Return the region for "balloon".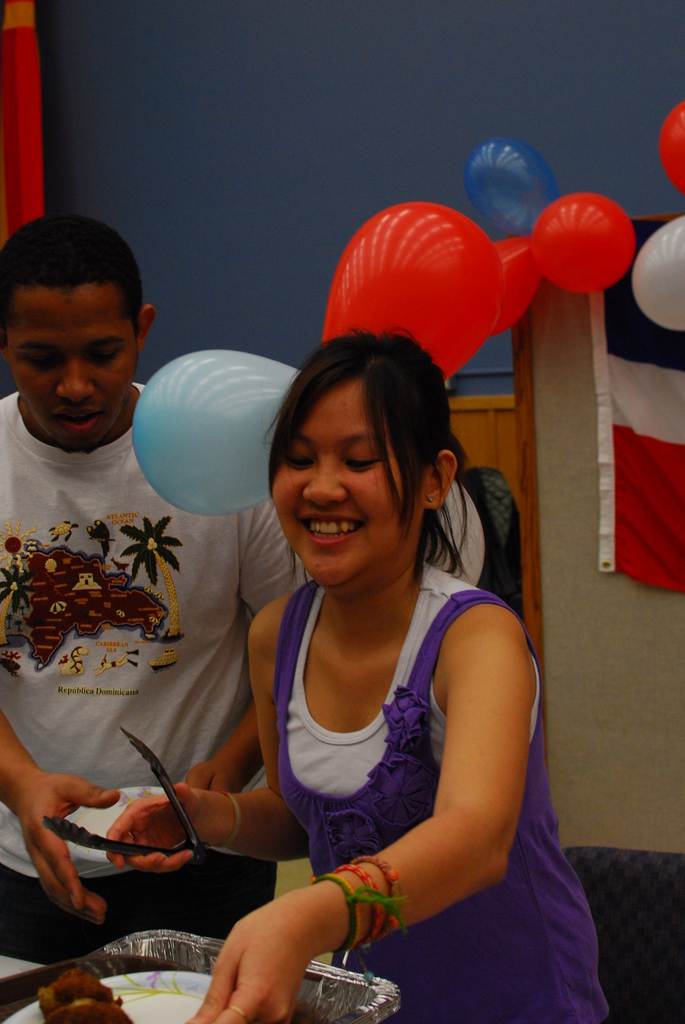
320, 200, 499, 386.
